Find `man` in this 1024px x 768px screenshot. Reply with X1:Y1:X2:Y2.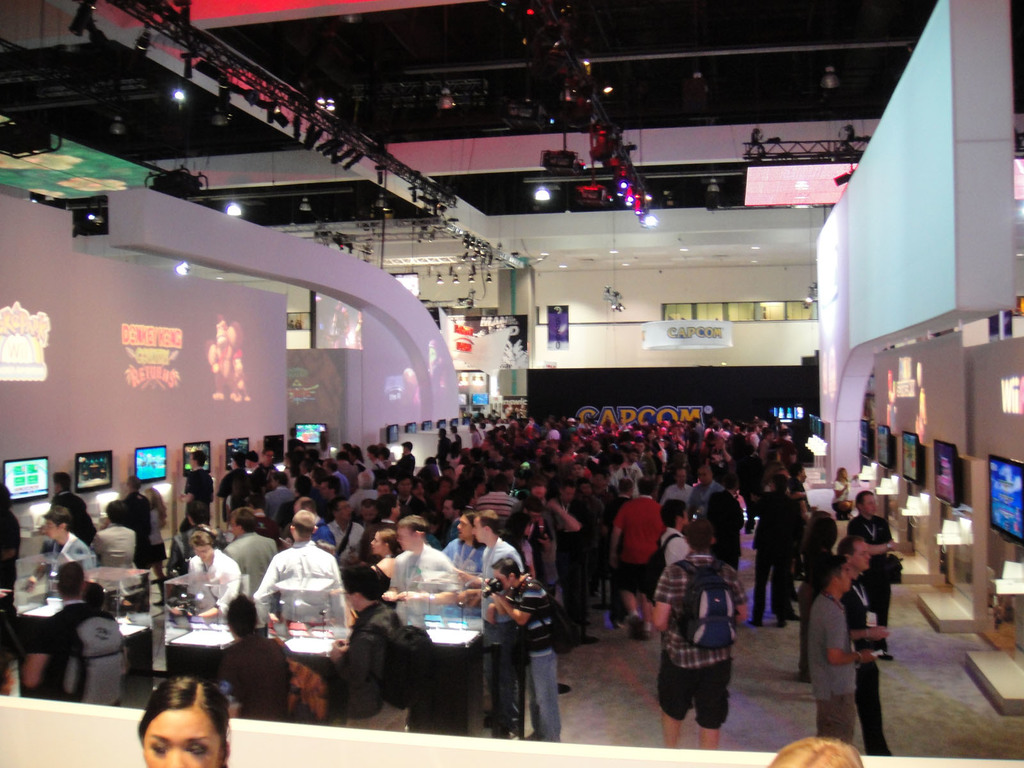
842:534:893:758.
